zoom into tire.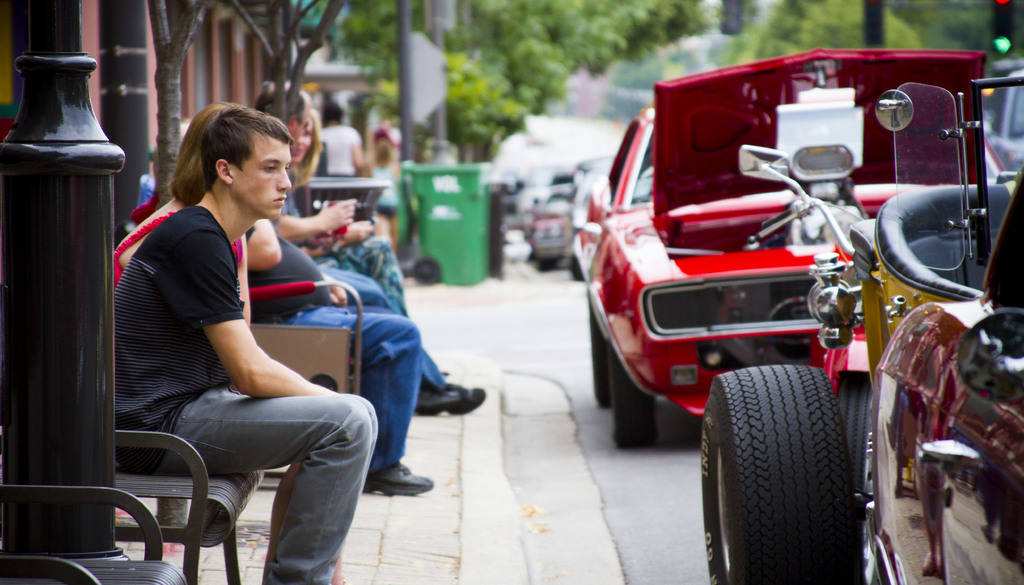
Zoom target: BBox(836, 369, 872, 485).
